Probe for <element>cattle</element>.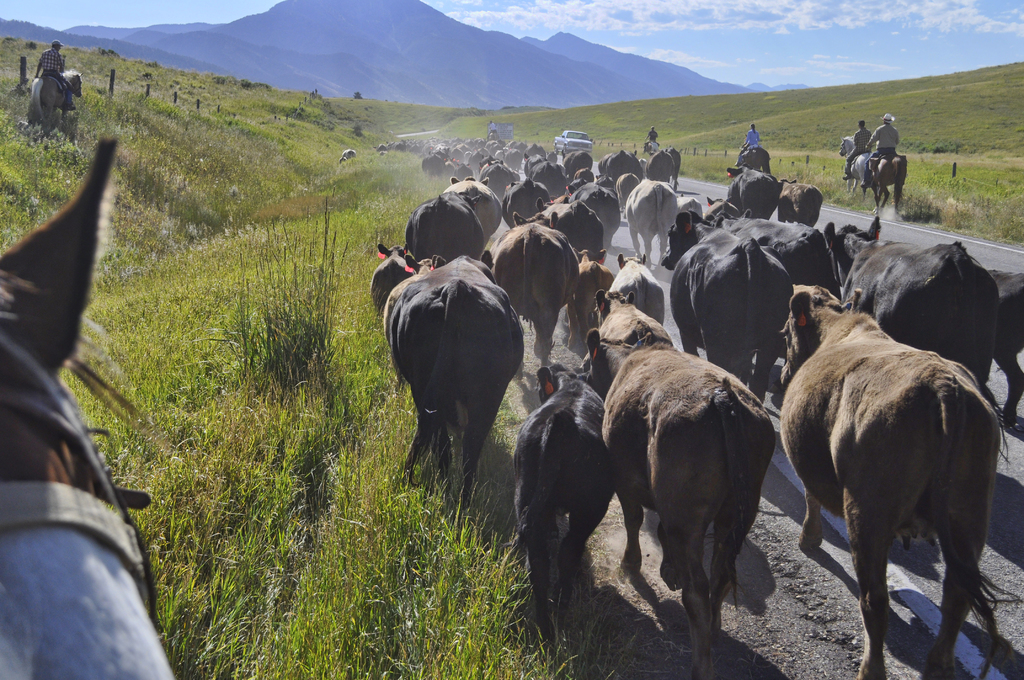
Probe result: <bbox>387, 142, 392, 146</bbox>.
